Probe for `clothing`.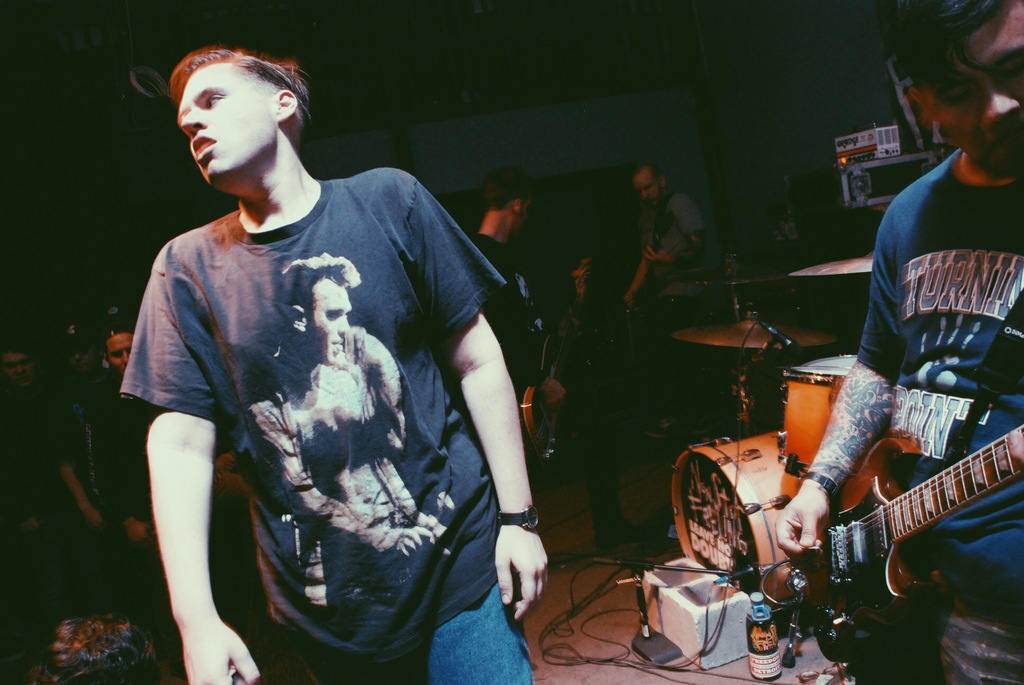
Probe result: 240 348 429 605.
